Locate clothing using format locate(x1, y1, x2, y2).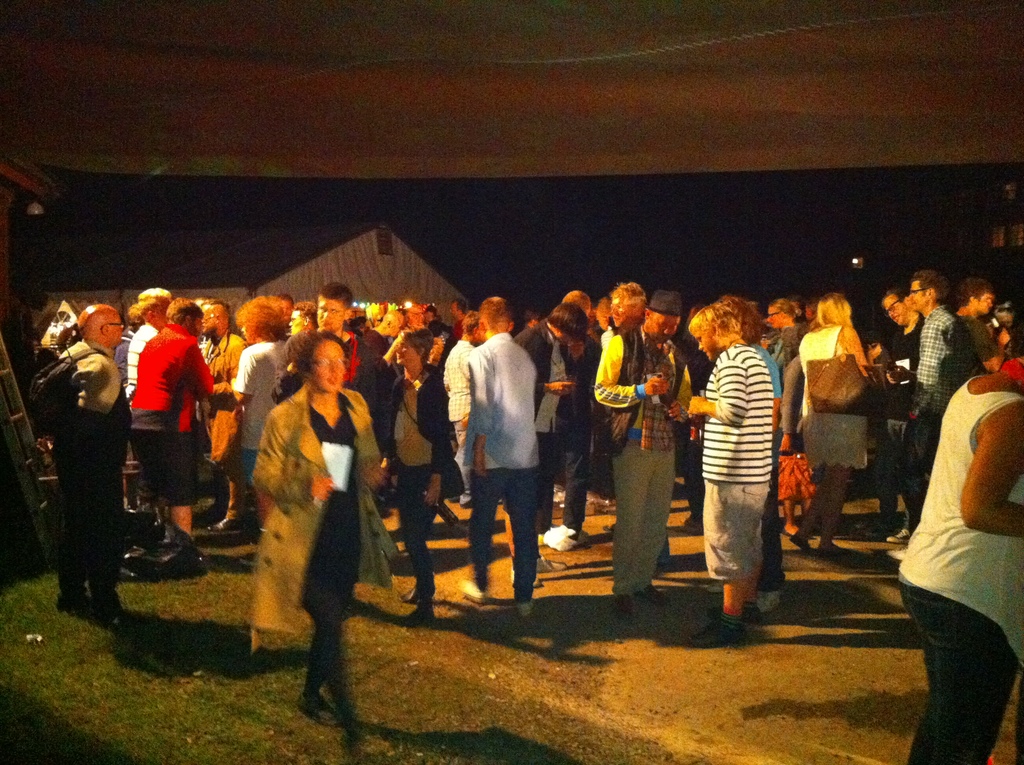
locate(124, 320, 221, 506).
